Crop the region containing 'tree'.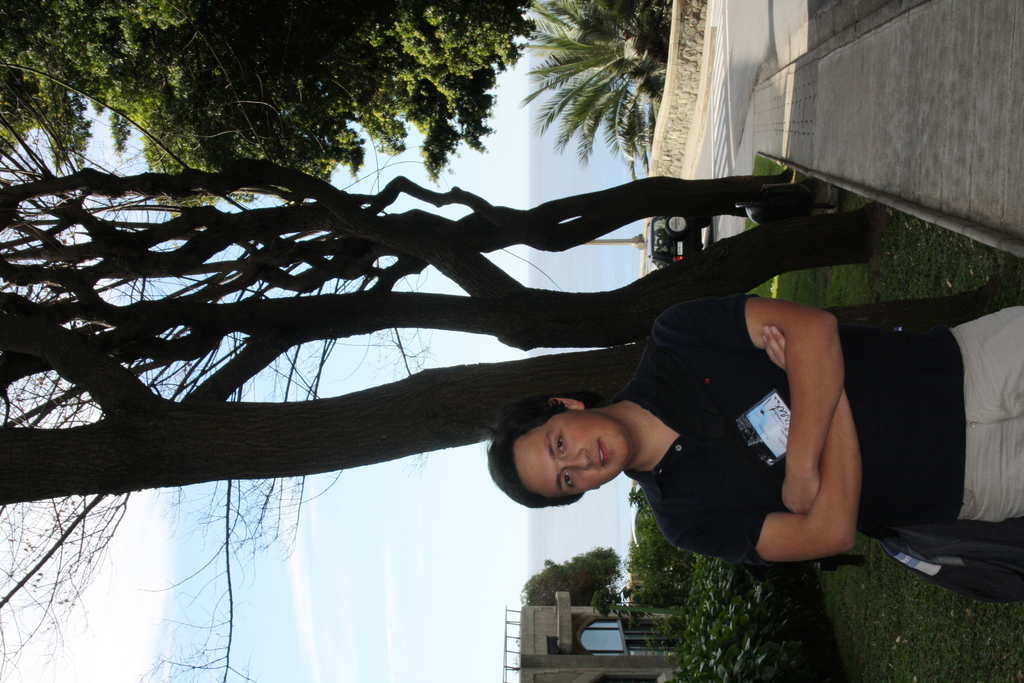
Crop region: rect(2, 39, 956, 620).
